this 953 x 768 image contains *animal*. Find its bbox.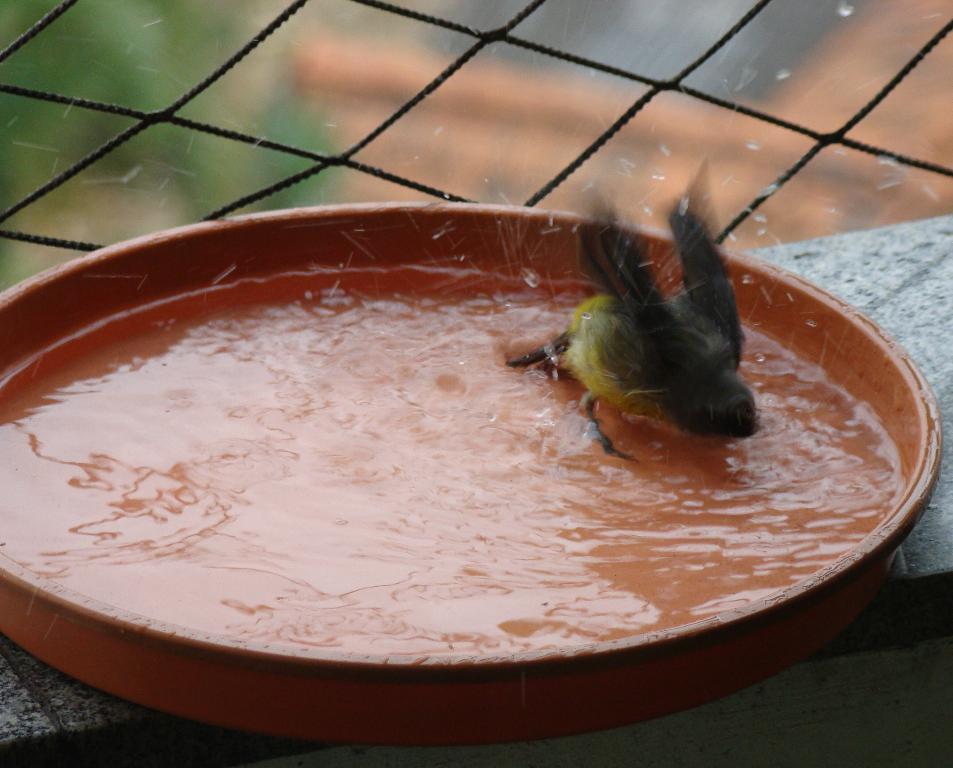
(x1=502, y1=177, x2=744, y2=456).
